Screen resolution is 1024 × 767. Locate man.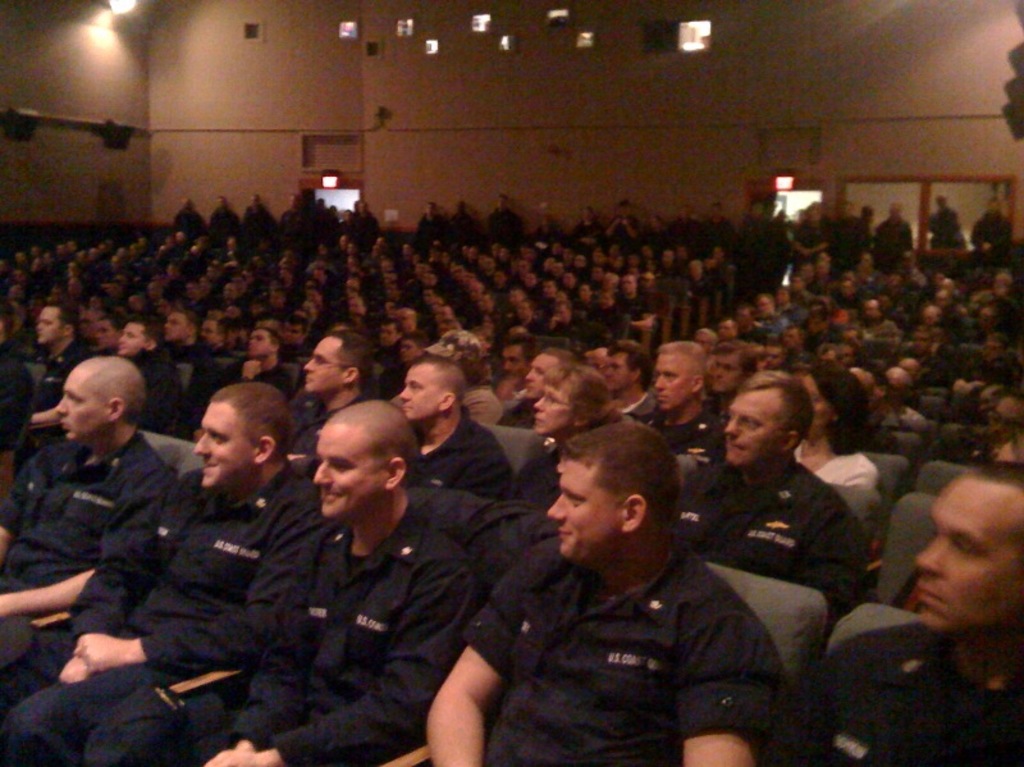
bbox=(673, 369, 867, 633).
